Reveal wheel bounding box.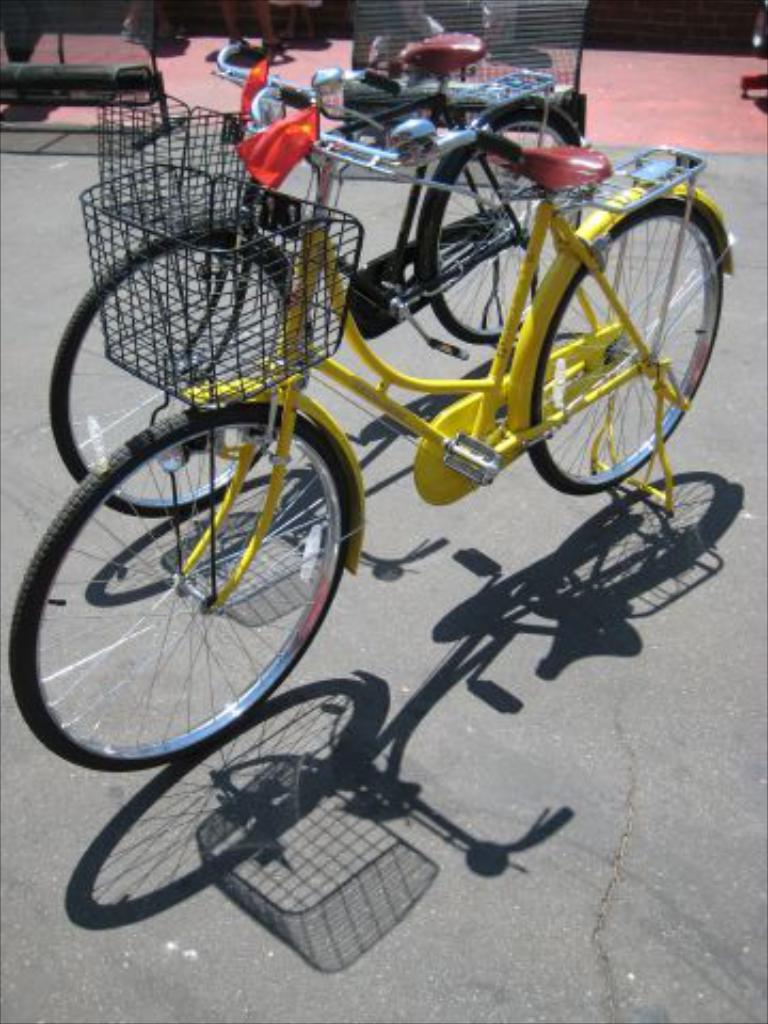
Revealed: [527,198,723,497].
